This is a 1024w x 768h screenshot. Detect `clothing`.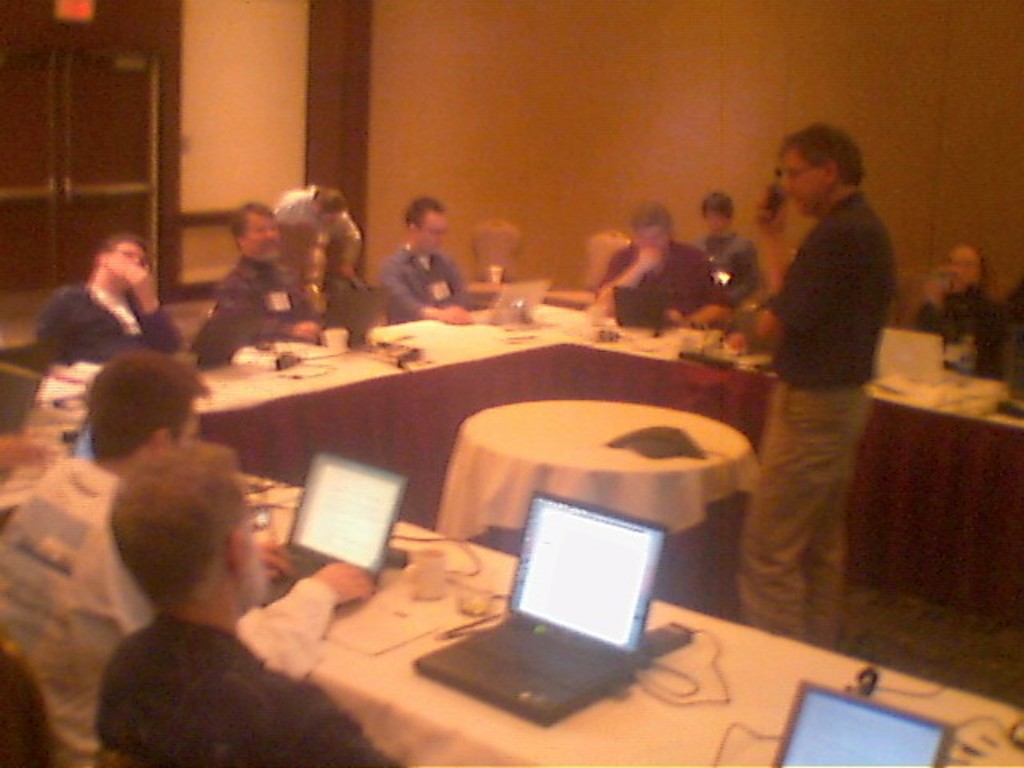
272,184,363,290.
